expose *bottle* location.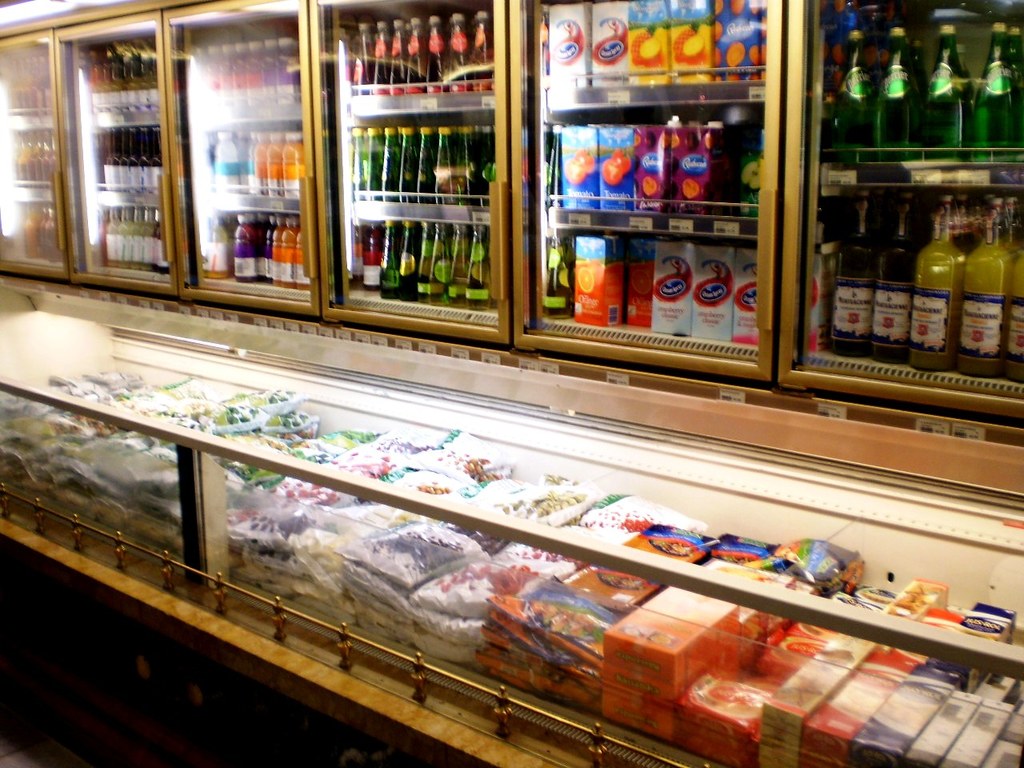
Exposed at 956:44:970:106.
